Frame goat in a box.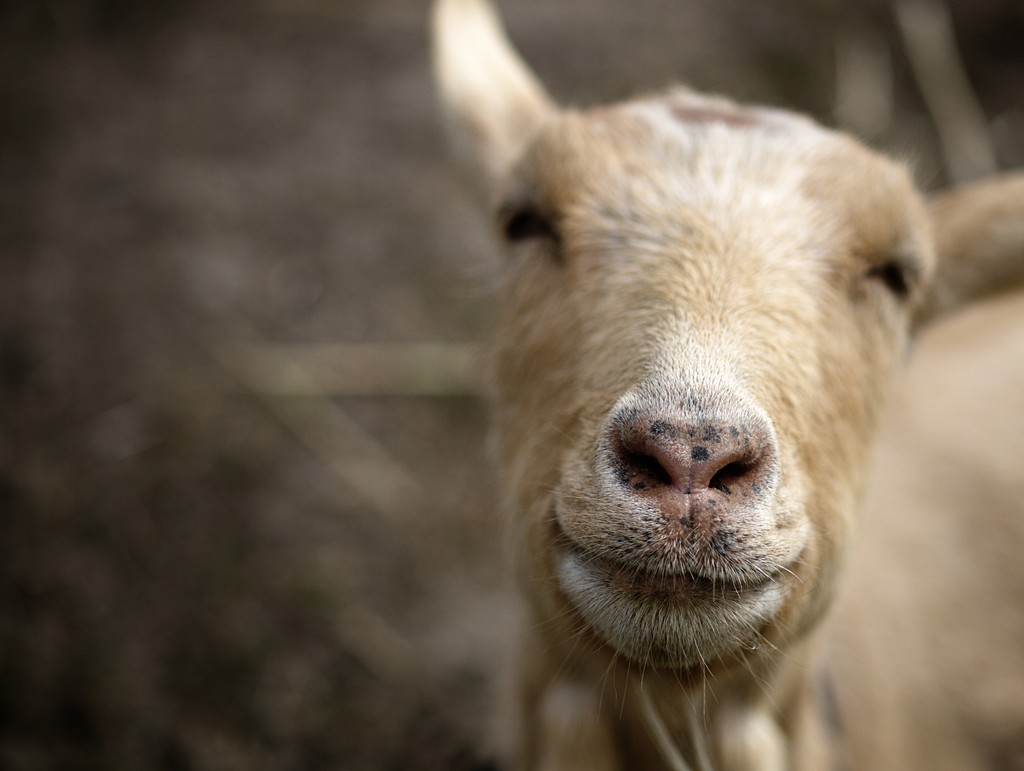
region(435, 0, 1018, 770).
